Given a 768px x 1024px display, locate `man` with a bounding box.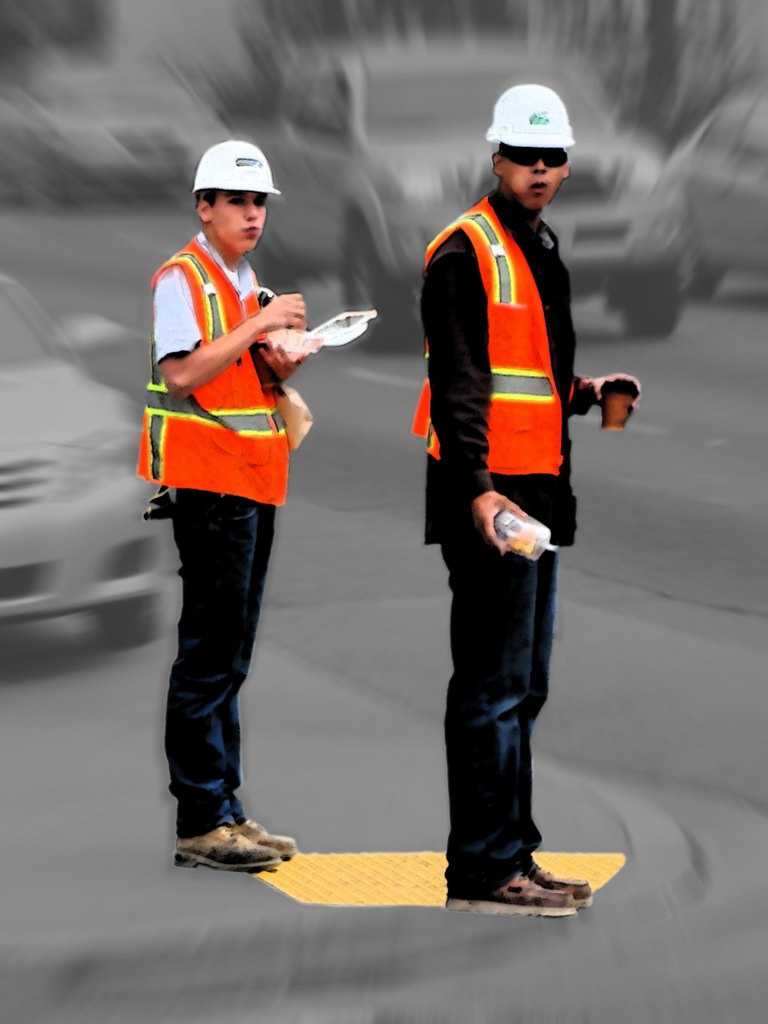
Located: crop(396, 82, 607, 893).
